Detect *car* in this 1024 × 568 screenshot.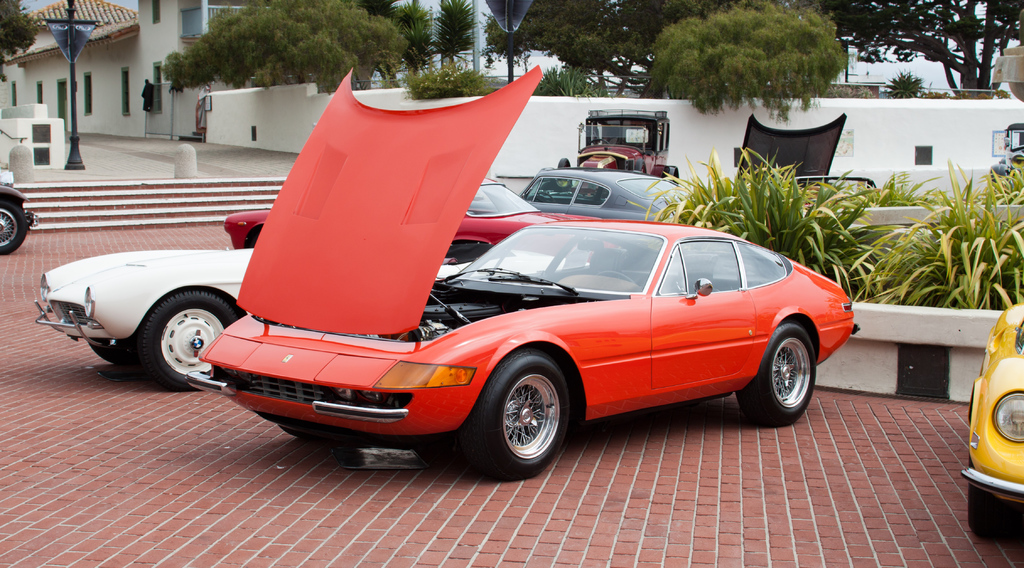
Detection: {"x1": 38, "y1": 250, "x2": 579, "y2": 393}.
